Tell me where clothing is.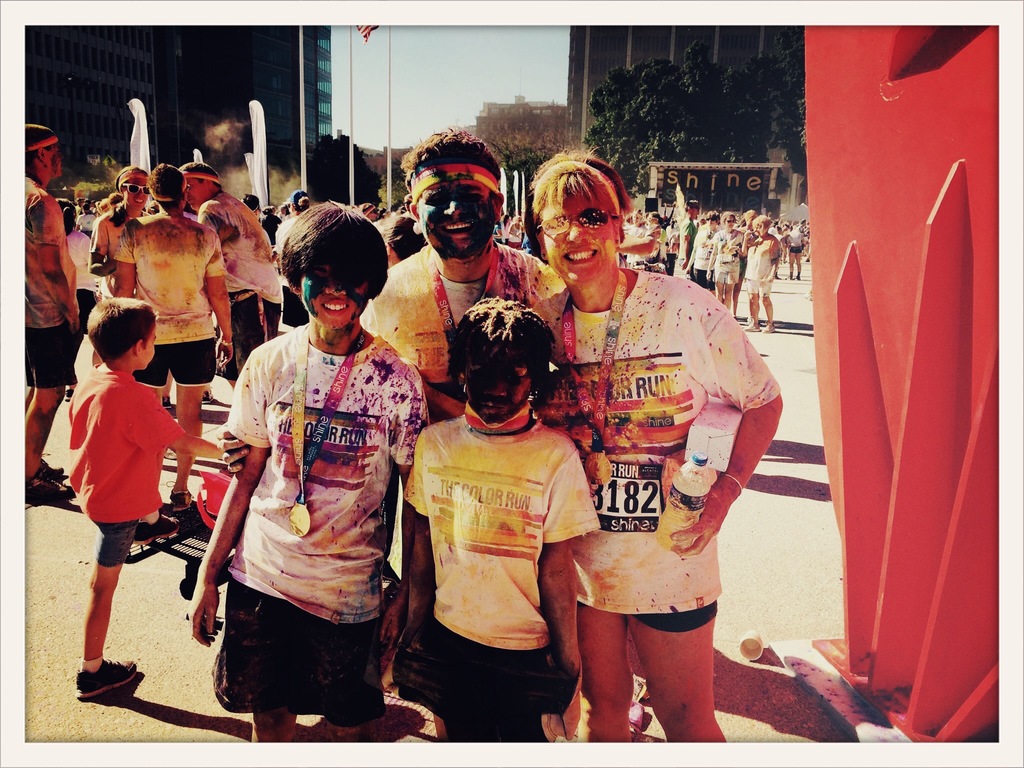
clothing is at crop(191, 186, 296, 374).
